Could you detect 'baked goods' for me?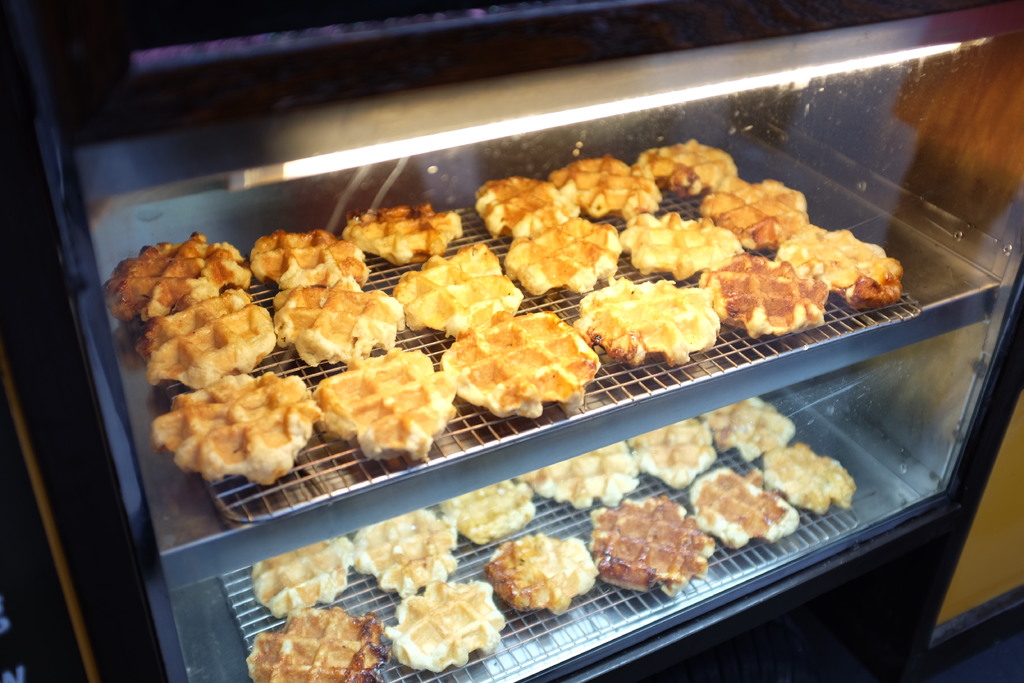
Detection result: bbox(699, 252, 826, 339).
